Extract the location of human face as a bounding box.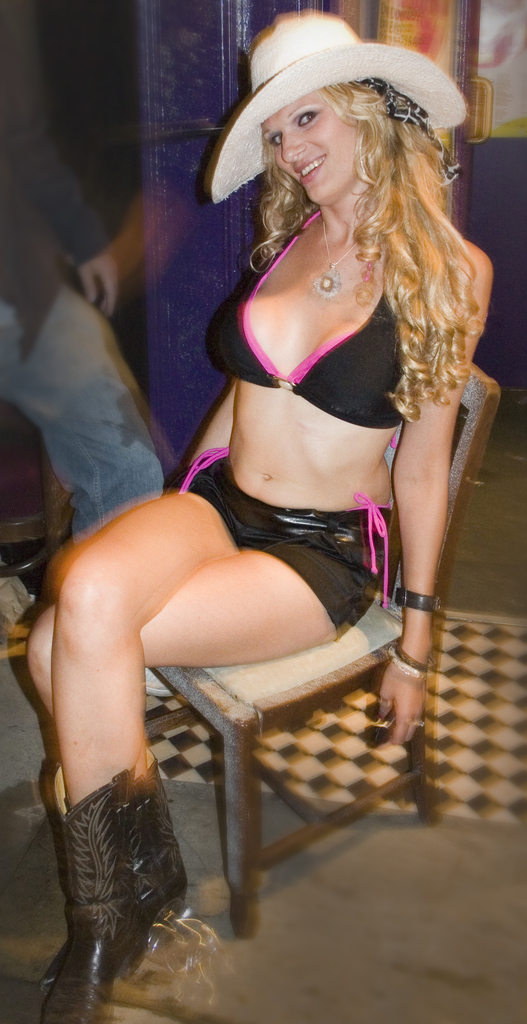
rect(269, 99, 357, 206).
